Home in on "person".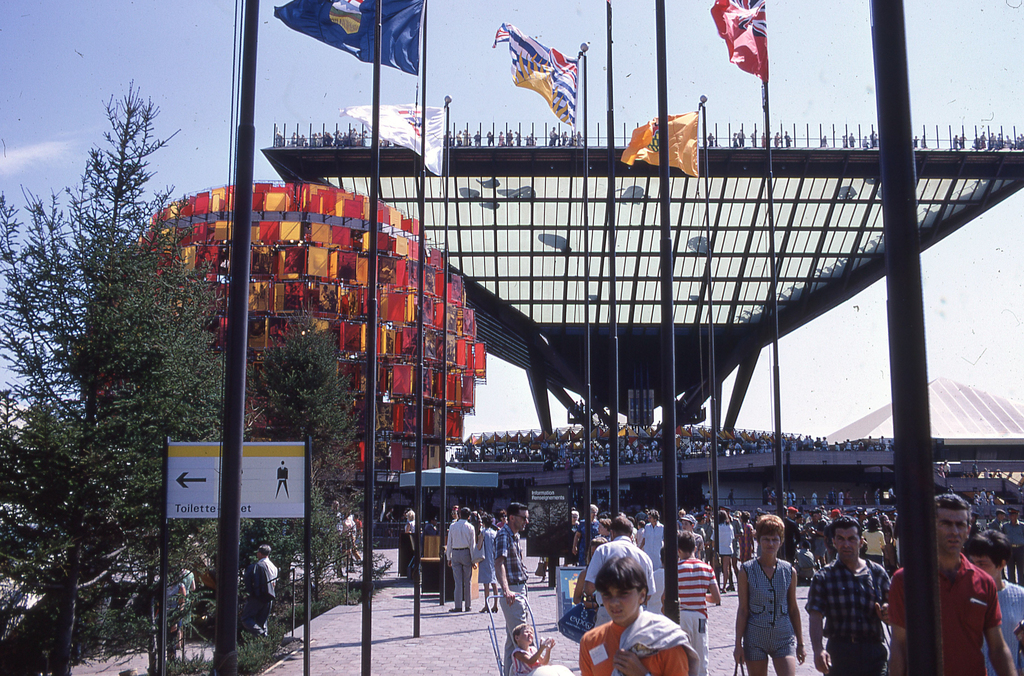
Homed in at x1=583, y1=511, x2=657, y2=629.
